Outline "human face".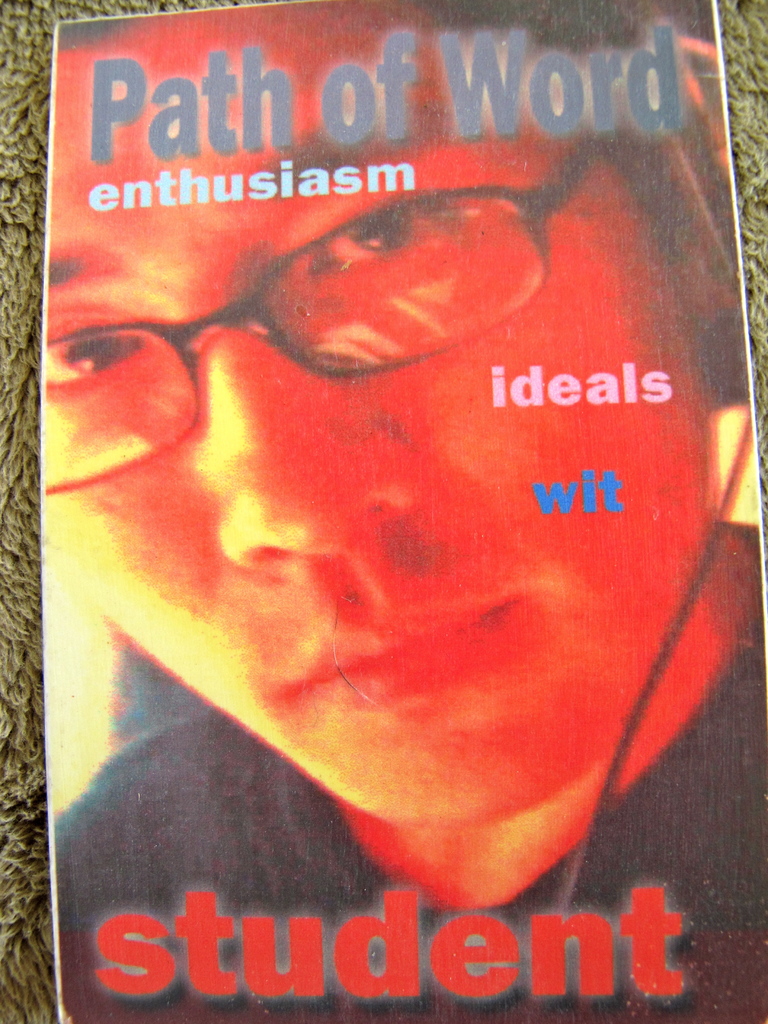
Outline: pyautogui.locateOnScreen(46, 0, 699, 825).
